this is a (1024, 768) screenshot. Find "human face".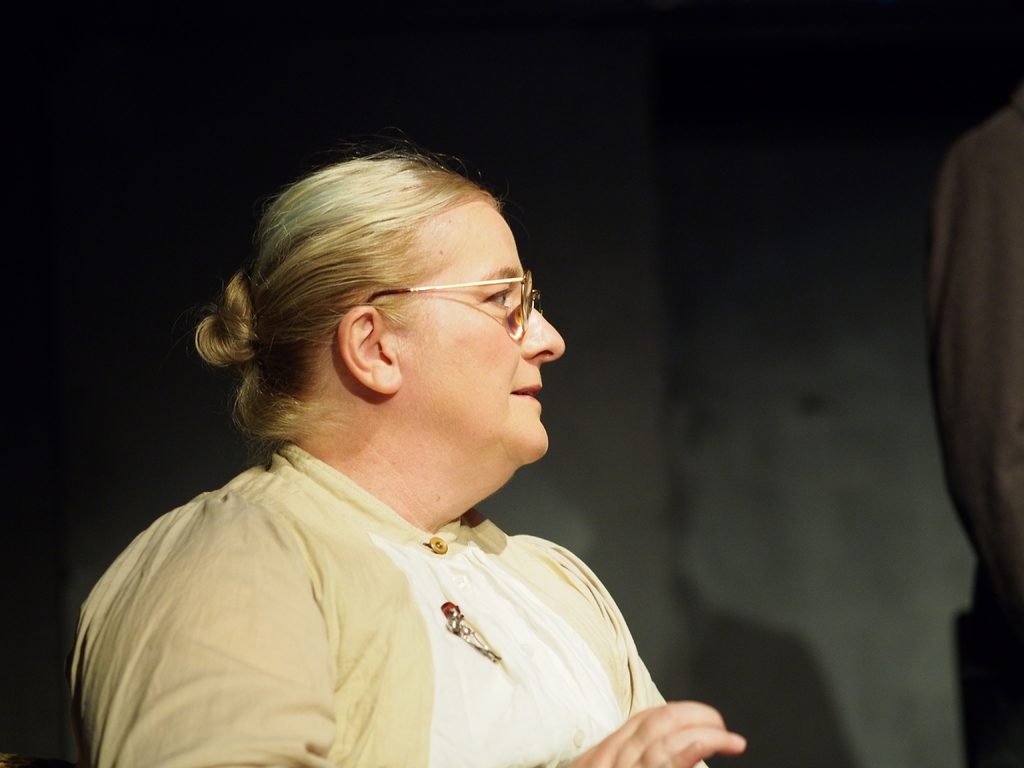
Bounding box: region(385, 186, 566, 462).
